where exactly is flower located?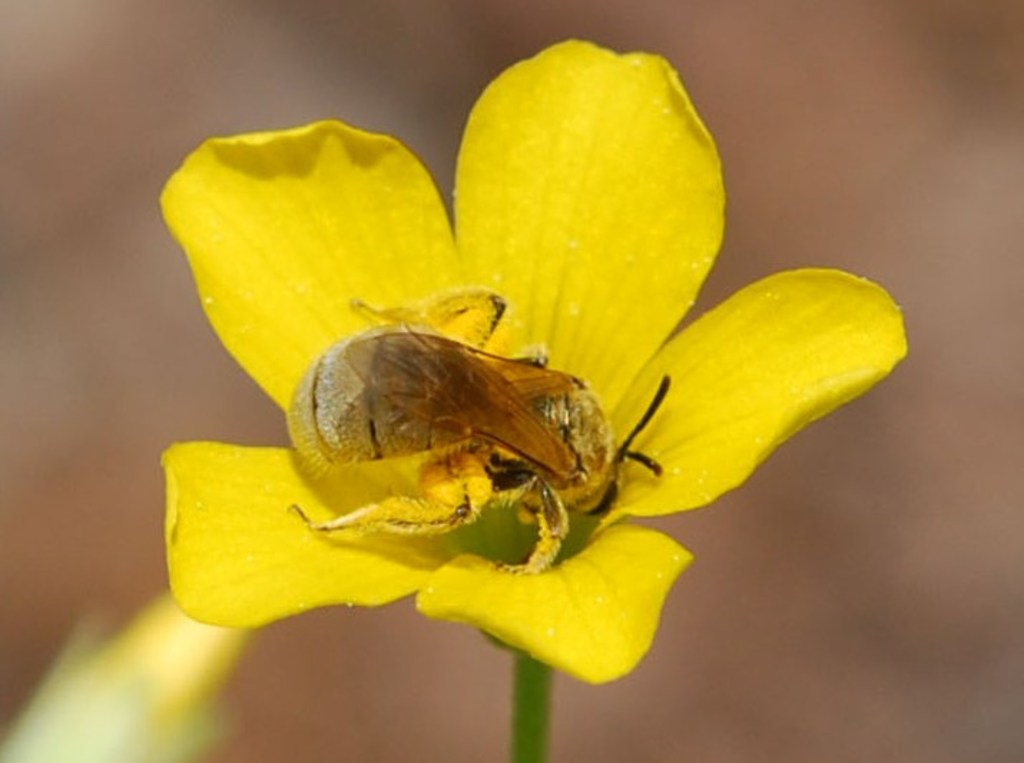
Its bounding box is detection(0, 587, 245, 762).
